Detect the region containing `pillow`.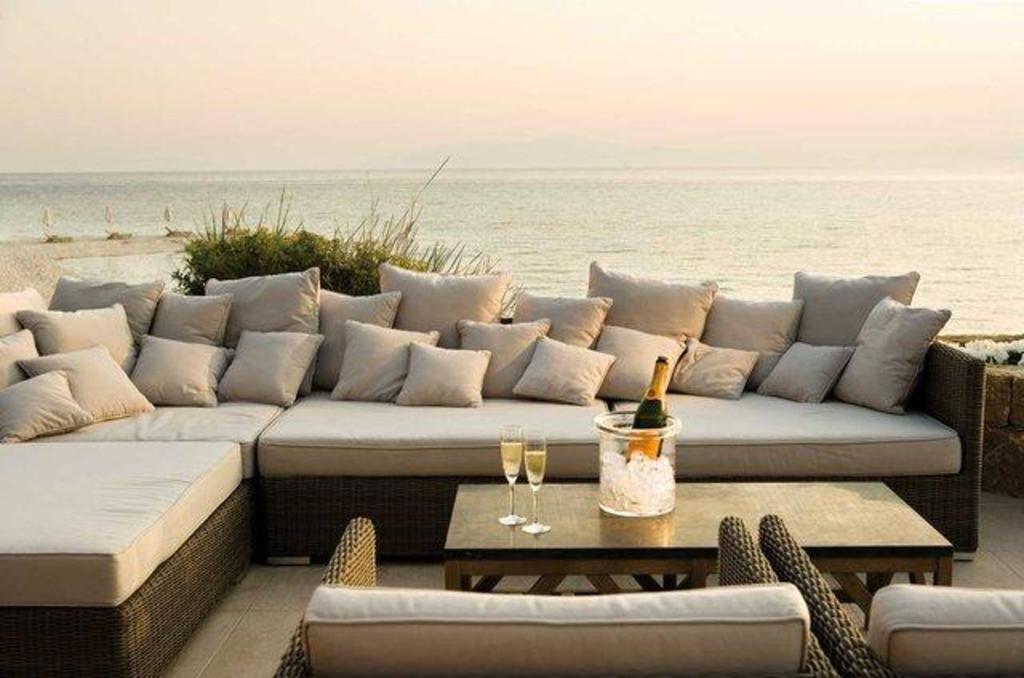
<box>206,265,322,403</box>.
